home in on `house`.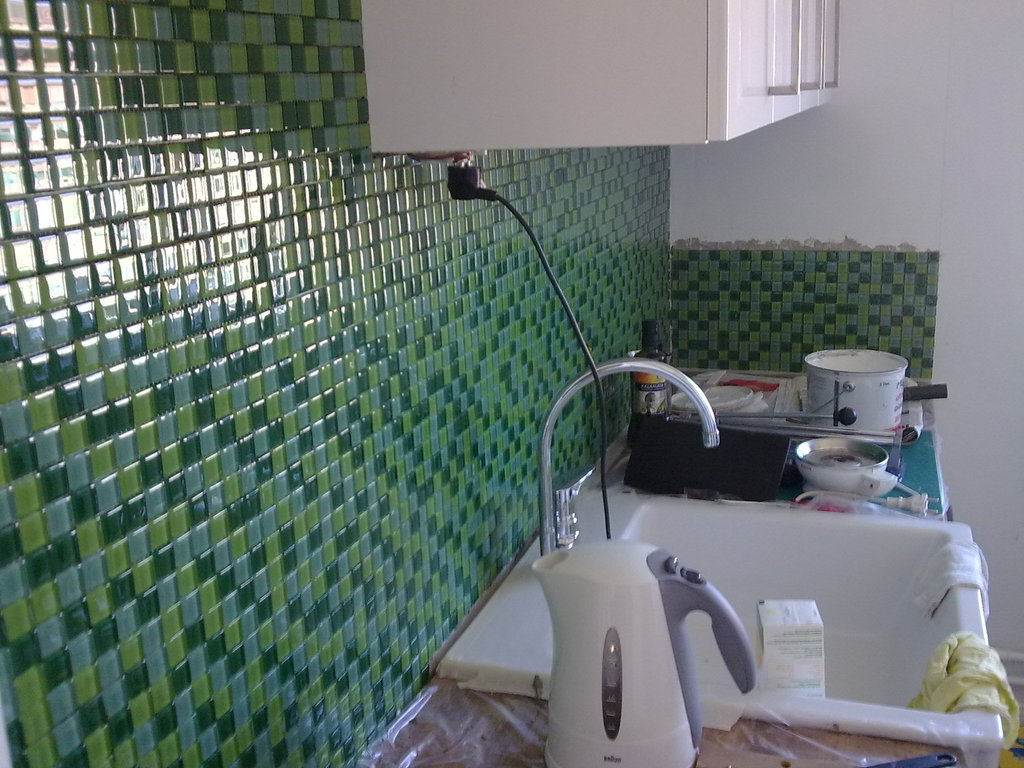
Homed in at (x1=0, y1=0, x2=1023, y2=767).
